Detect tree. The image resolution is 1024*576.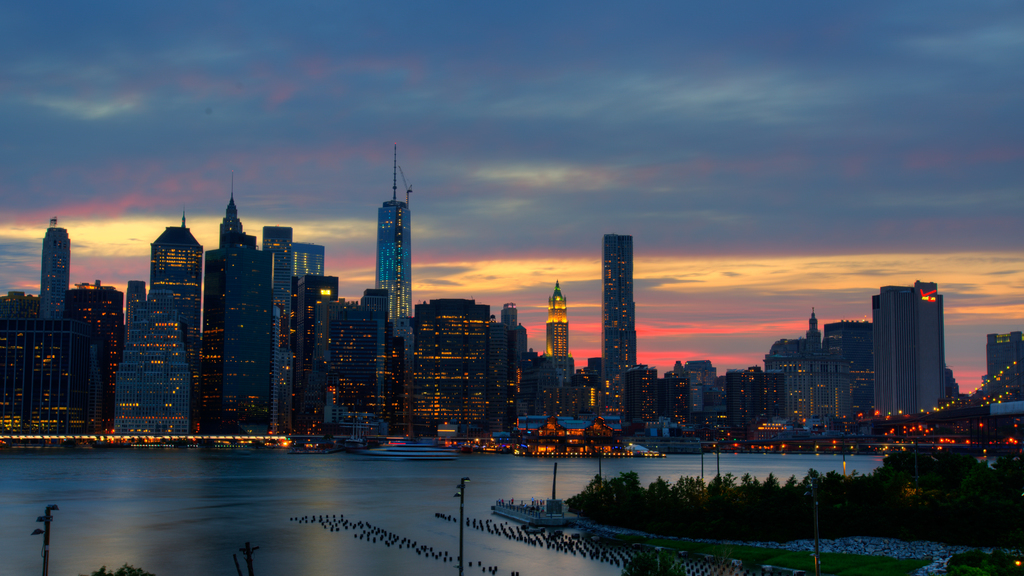
884, 444, 1008, 541.
